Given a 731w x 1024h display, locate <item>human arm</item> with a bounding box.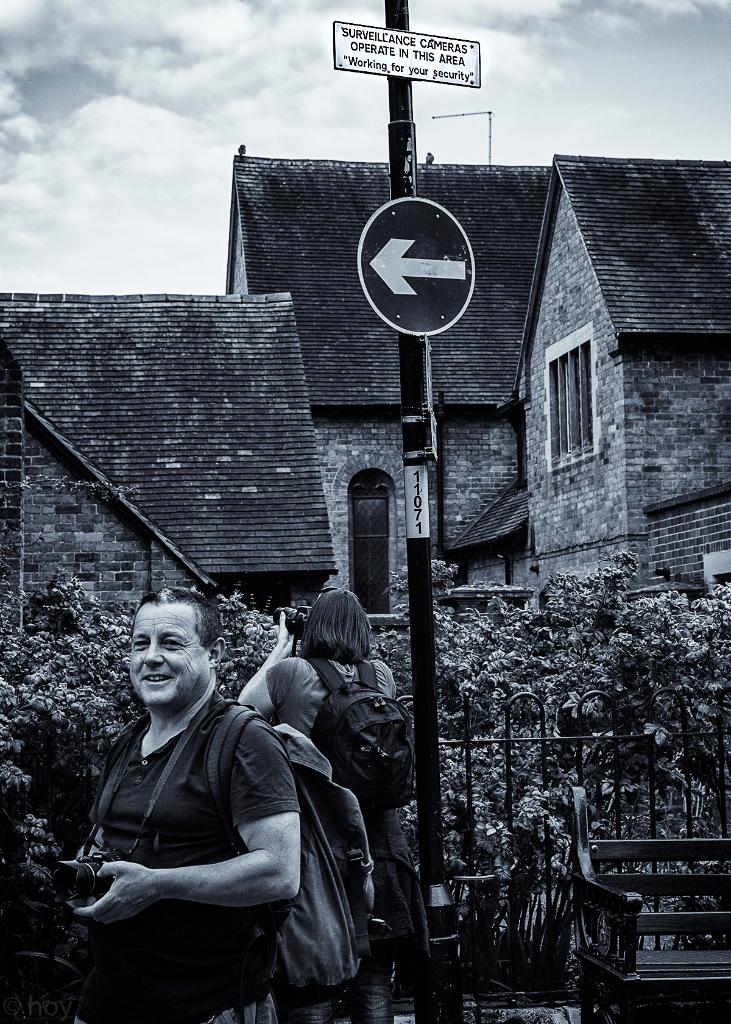
Located: crop(243, 600, 305, 719).
